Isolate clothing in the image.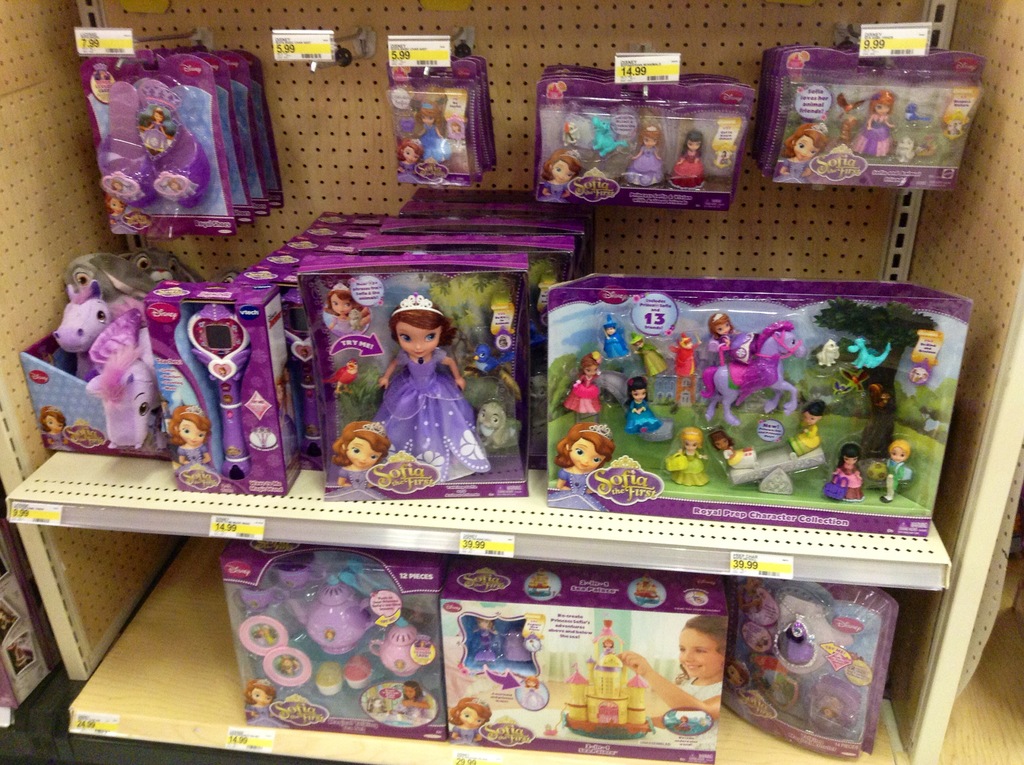
Isolated region: 677,721,692,729.
